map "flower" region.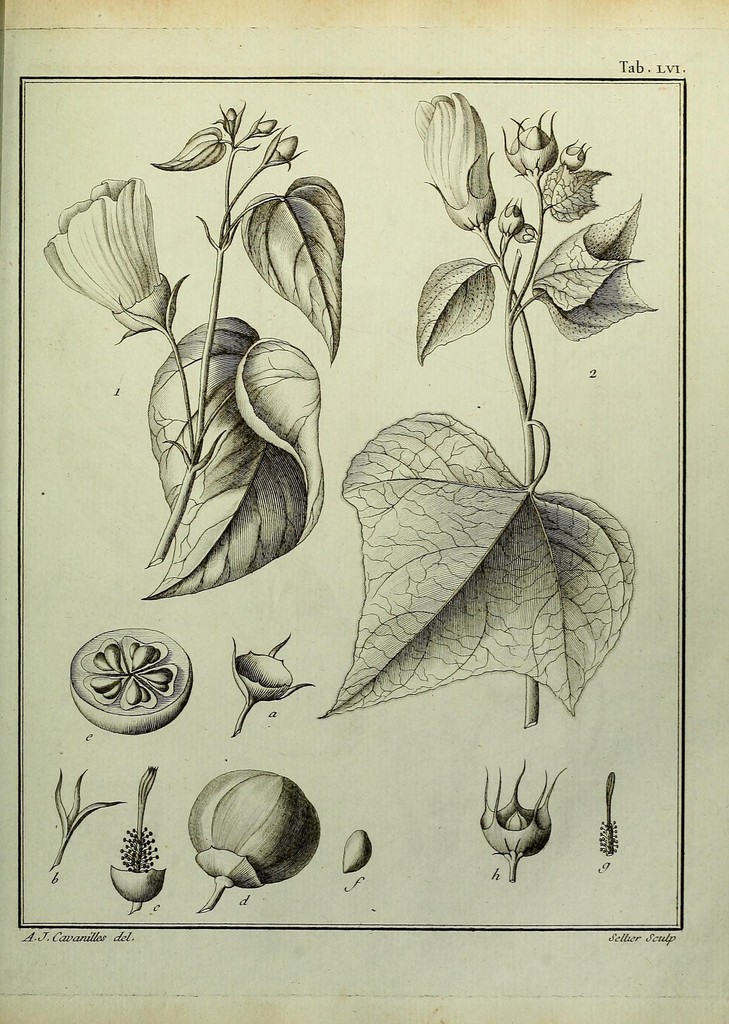
Mapped to {"x1": 479, "y1": 756, "x2": 561, "y2": 860}.
